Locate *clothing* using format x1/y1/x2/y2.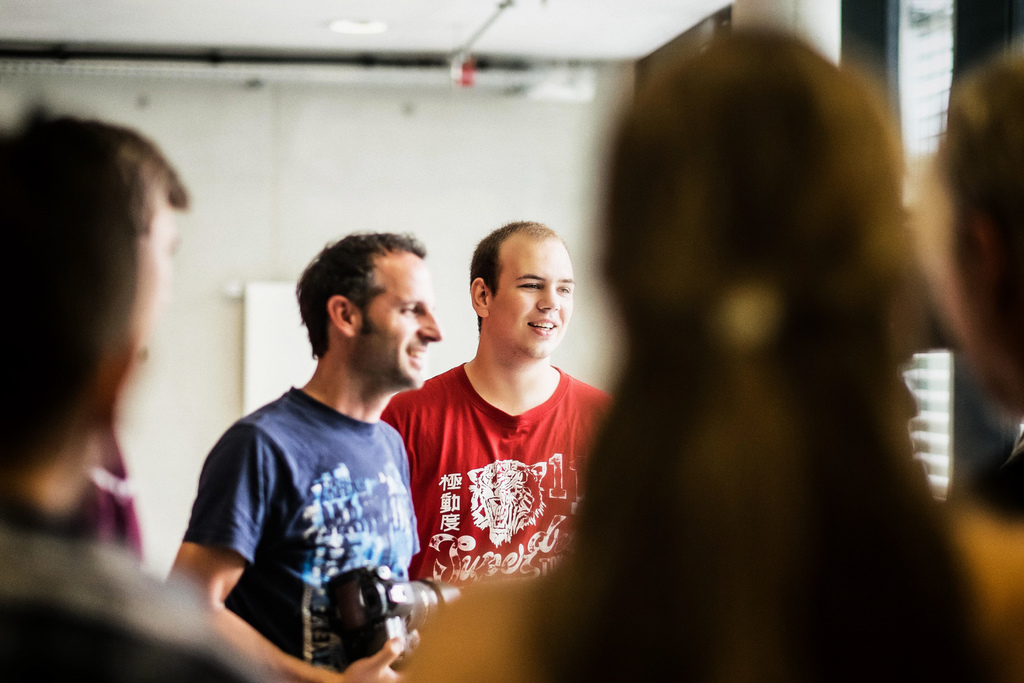
0/497/269/682.
